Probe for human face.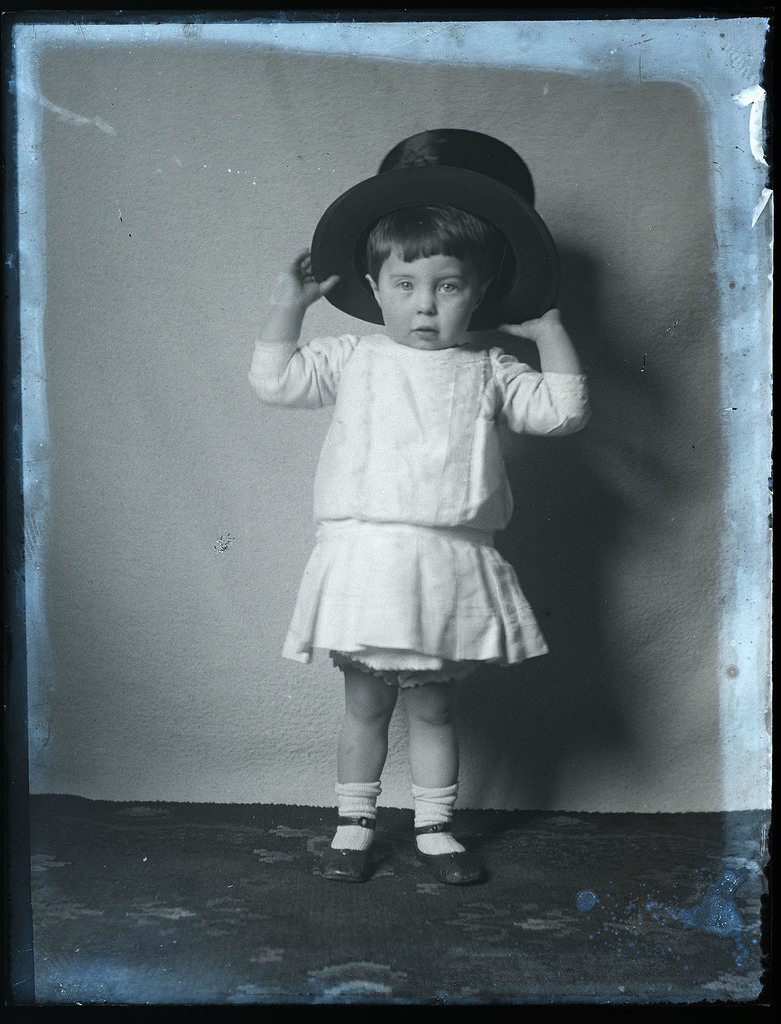
Probe result: region(373, 252, 474, 347).
